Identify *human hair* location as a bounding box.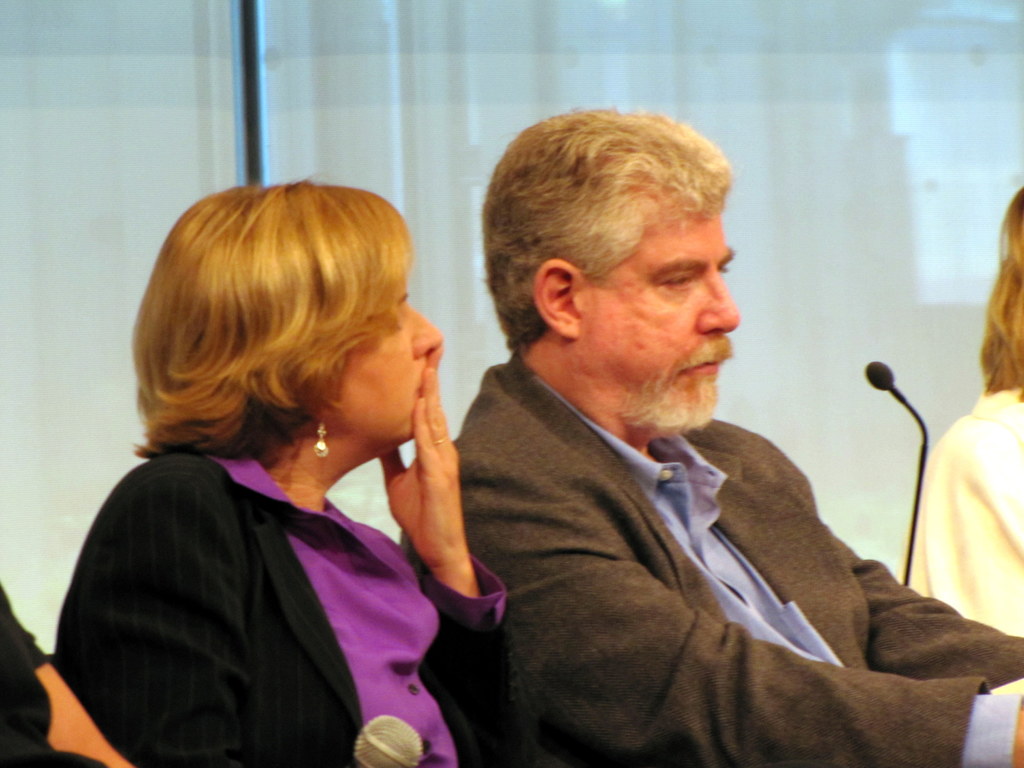
(left=114, top=172, right=429, bottom=507).
